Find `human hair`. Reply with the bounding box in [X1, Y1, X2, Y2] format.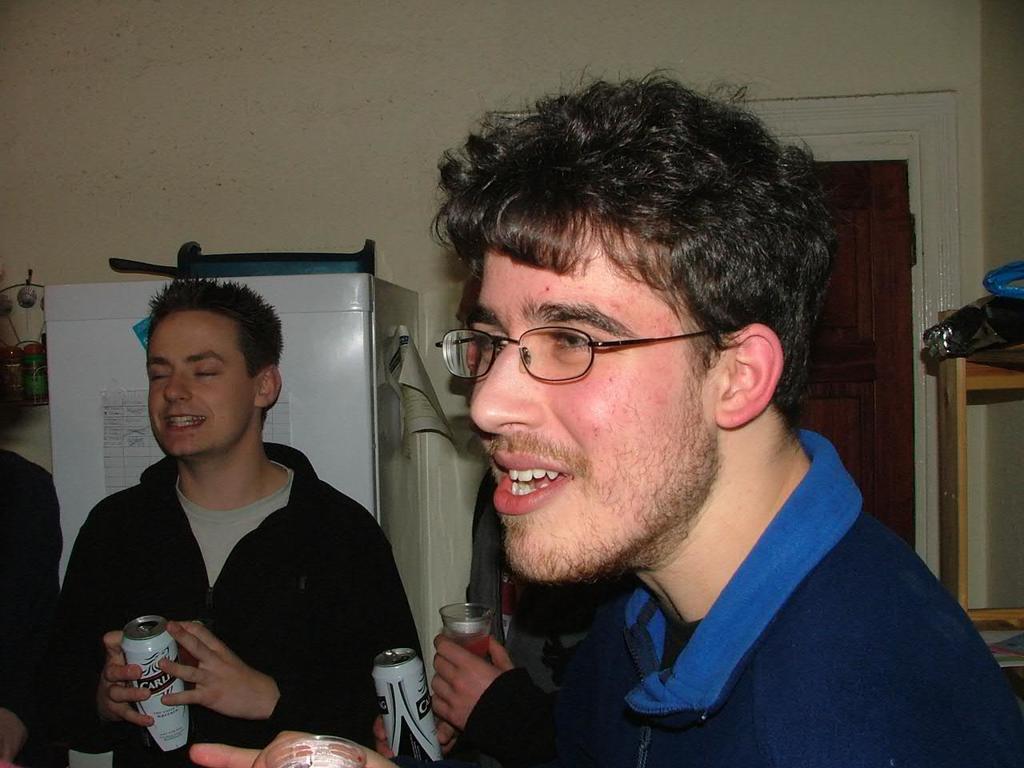
[148, 267, 285, 433].
